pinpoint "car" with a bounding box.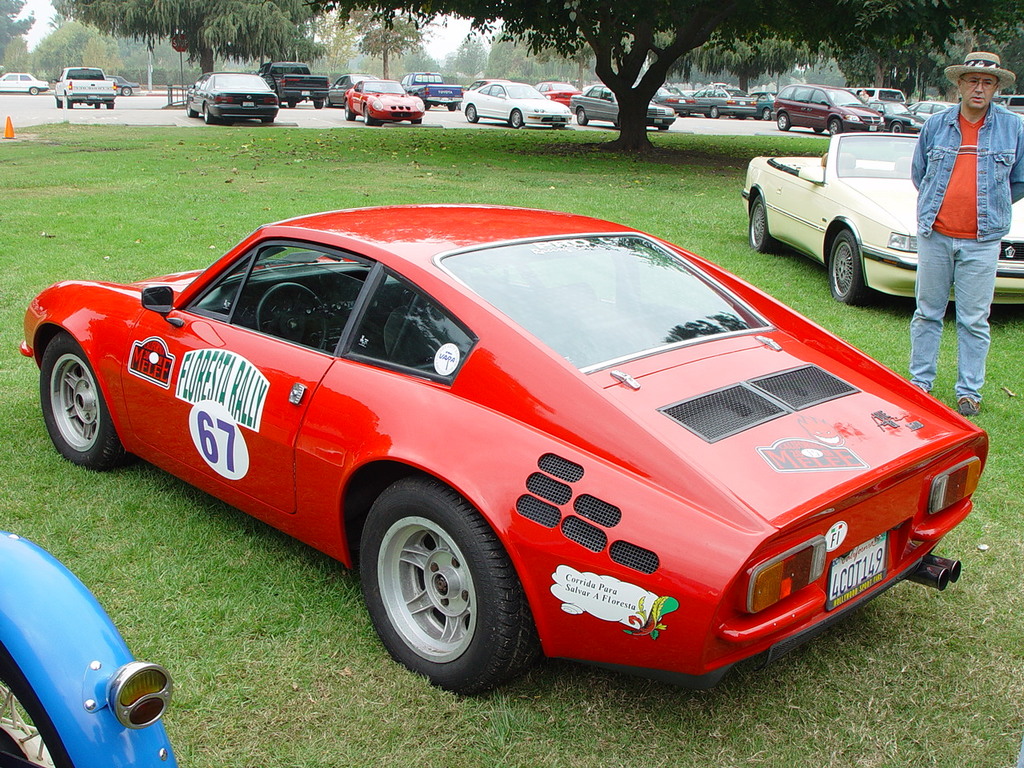
select_region(17, 206, 988, 696).
